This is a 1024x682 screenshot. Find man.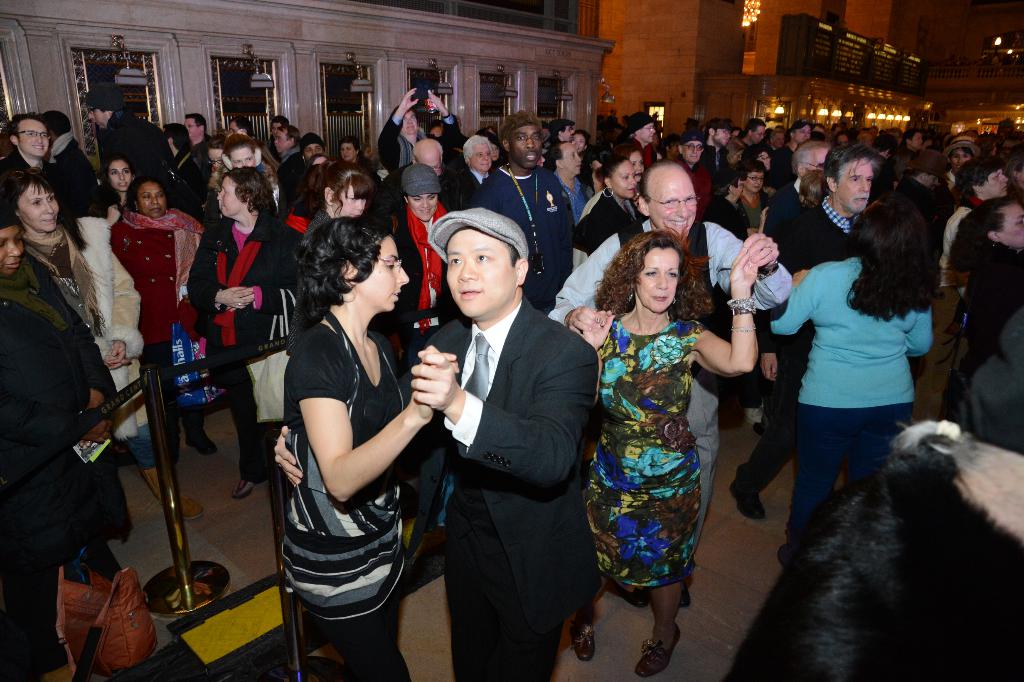
Bounding box: [x1=445, y1=133, x2=497, y2=204].
